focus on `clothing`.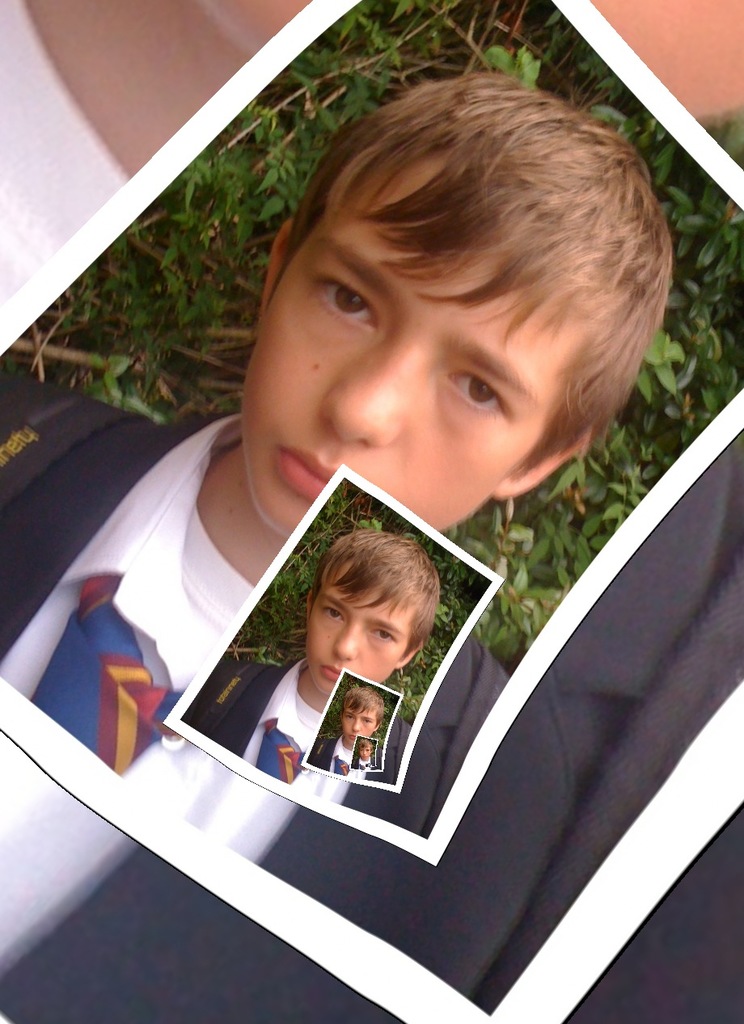
Focused at box=[179, 656, 410, 832].
